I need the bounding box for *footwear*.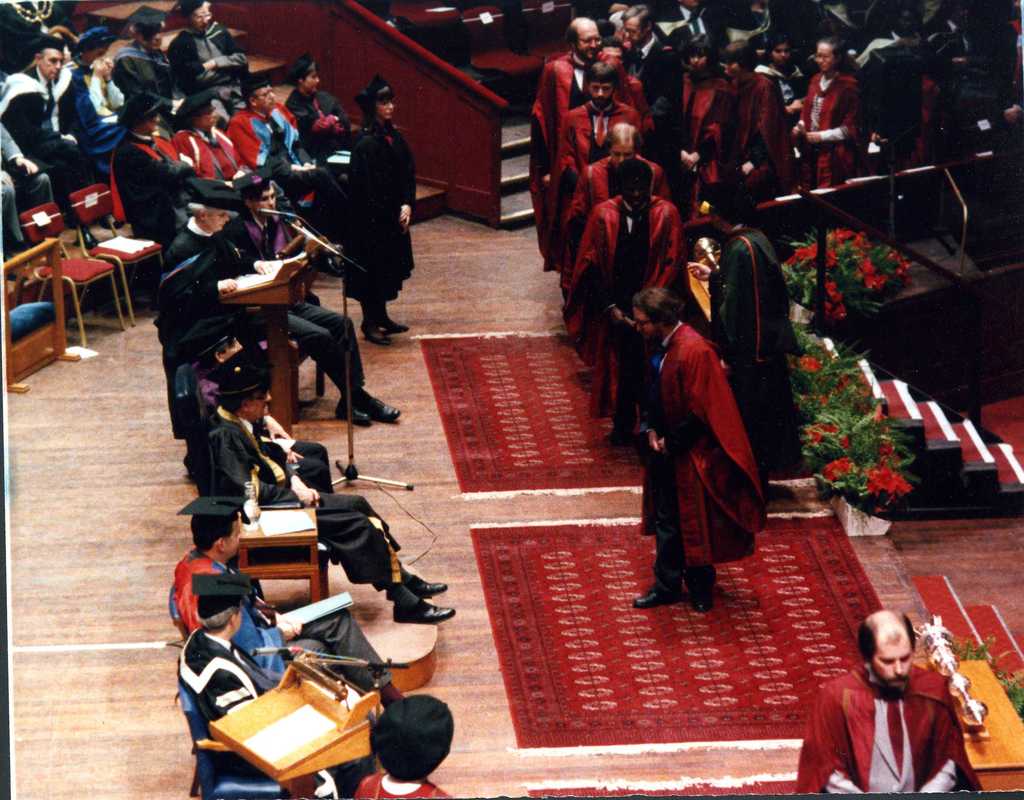
Here it is: box=[692, 570, 715, 613].
